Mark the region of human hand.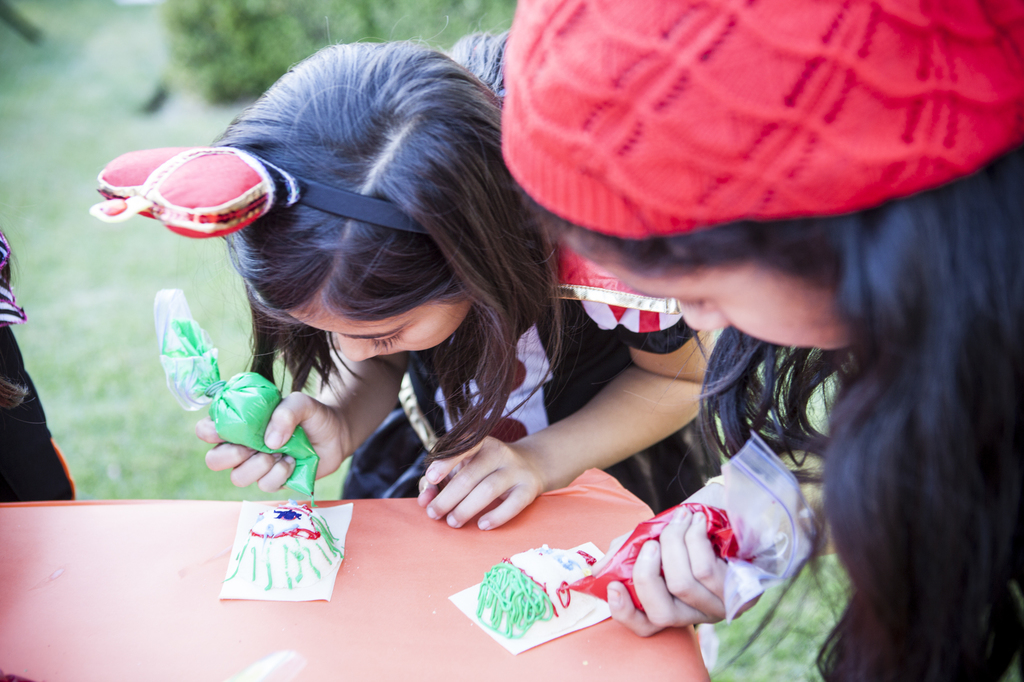
Region: box(585, 506, 780, 638).
